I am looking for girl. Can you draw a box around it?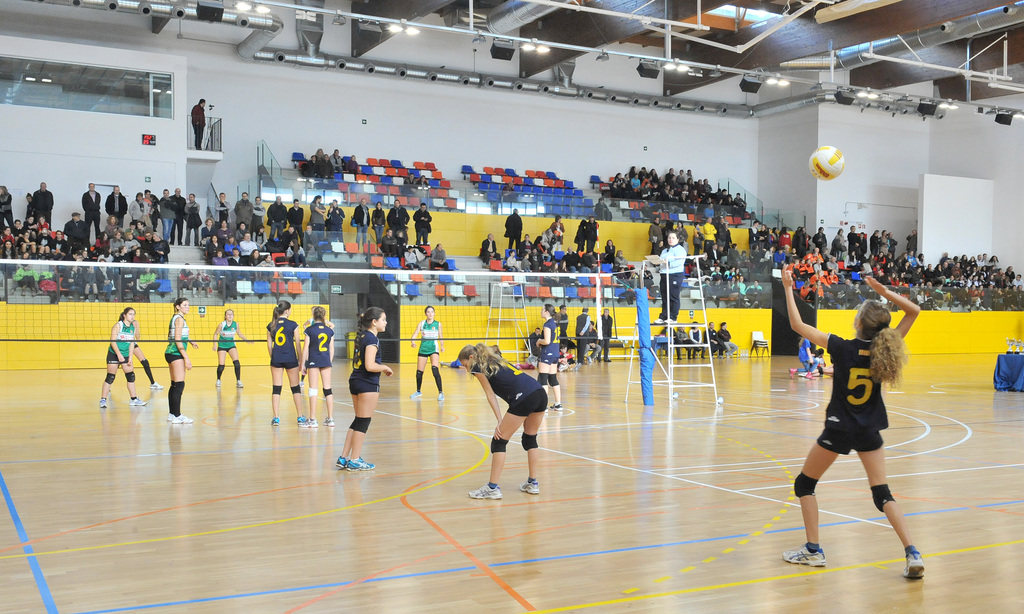
Sure, the bounding box is x1=781 y1=263 x2=922 y2=582.
